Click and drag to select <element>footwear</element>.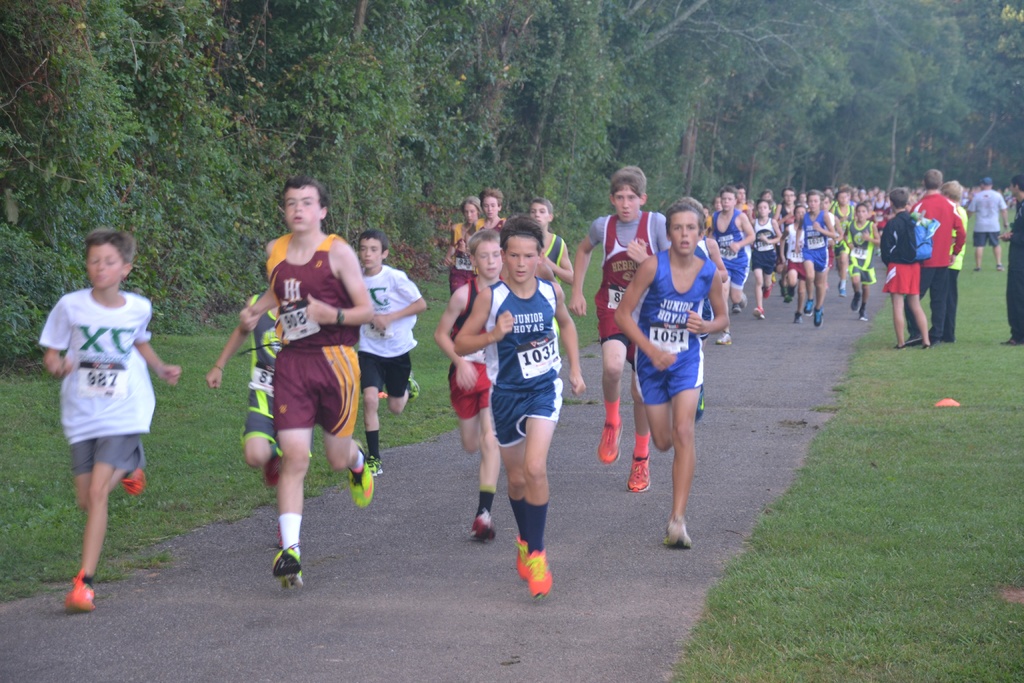
Selection: 360, 456, 384, 477.
